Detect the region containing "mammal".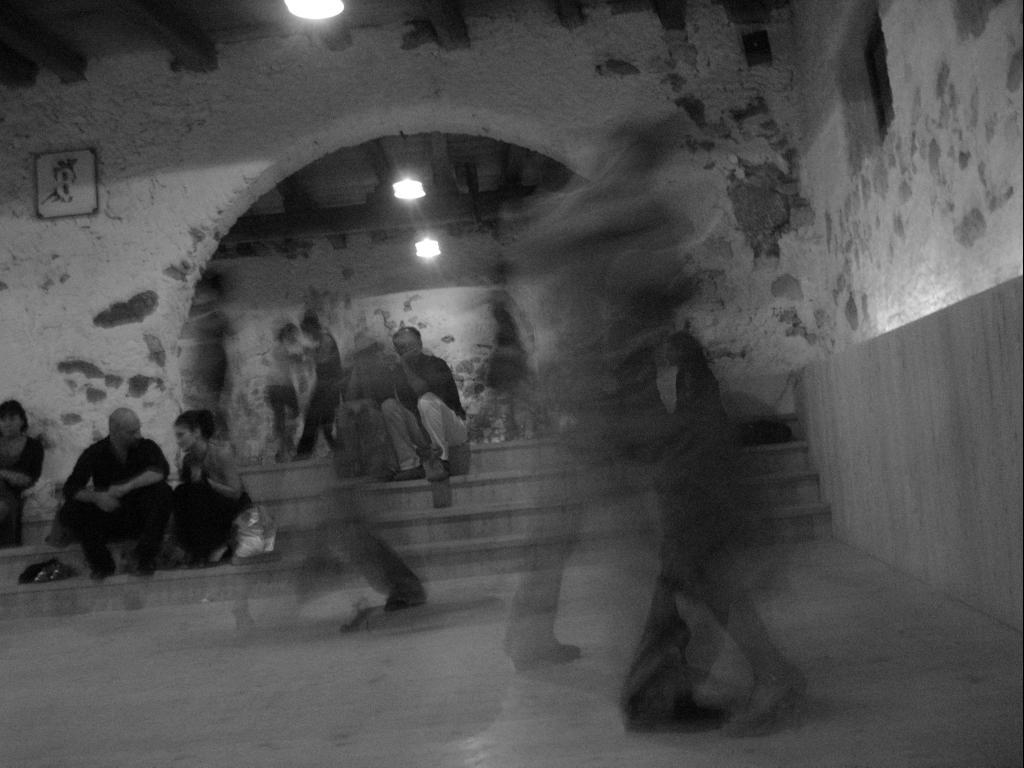
(331, 331, 392, 471).
